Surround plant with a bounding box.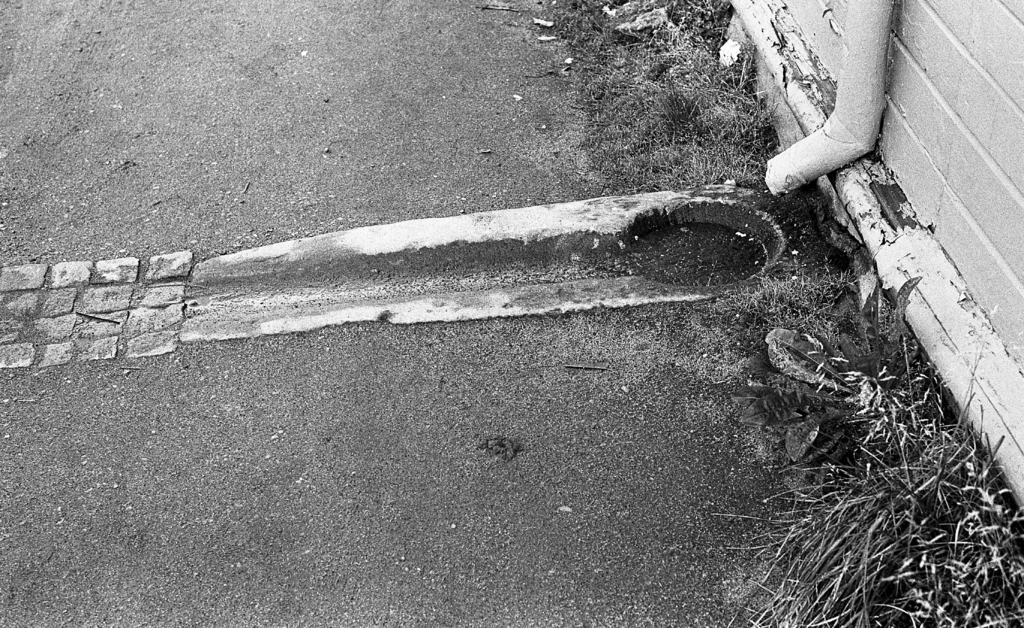
x1=752, y1=270, x2=967, y2=469.
